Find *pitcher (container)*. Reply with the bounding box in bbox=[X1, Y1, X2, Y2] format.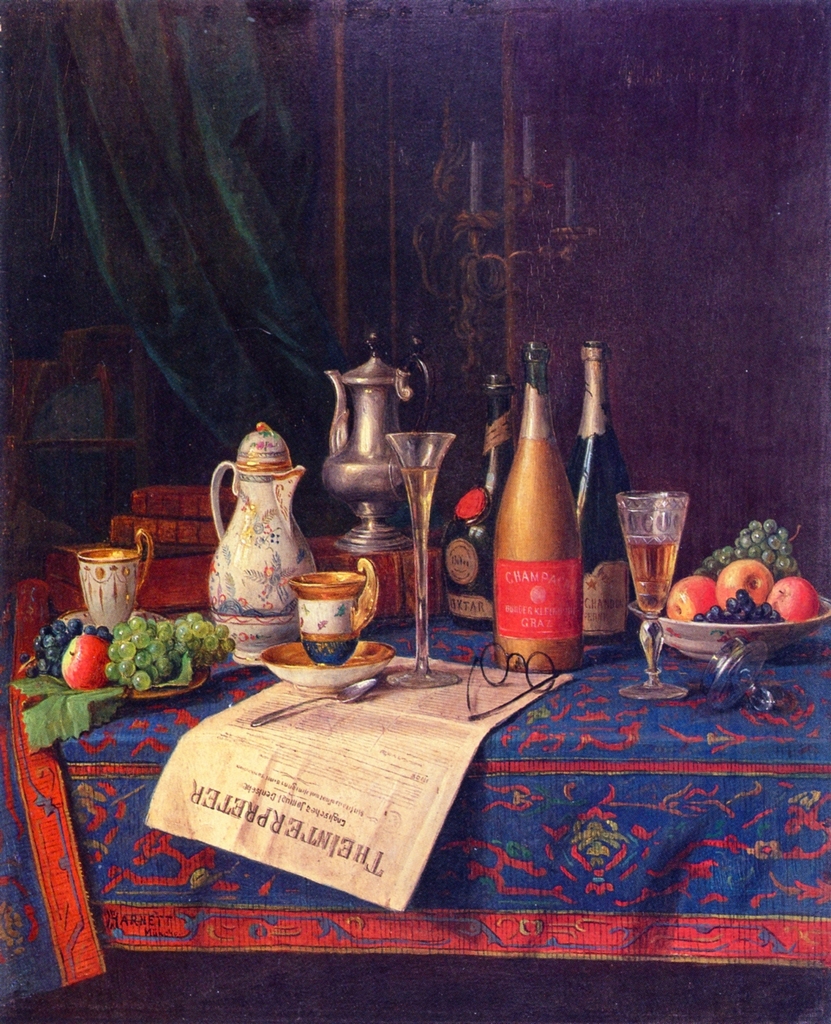
bbox=[209, 424, 314, 655].
